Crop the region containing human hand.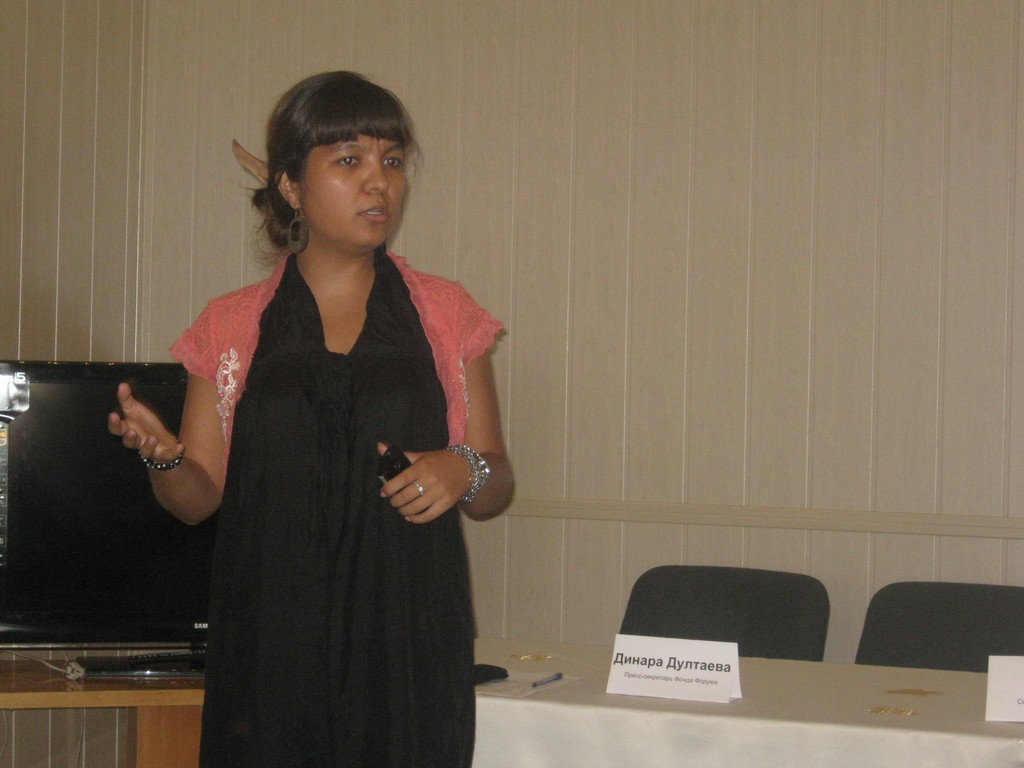
Crop region: 372:442:474:527.
